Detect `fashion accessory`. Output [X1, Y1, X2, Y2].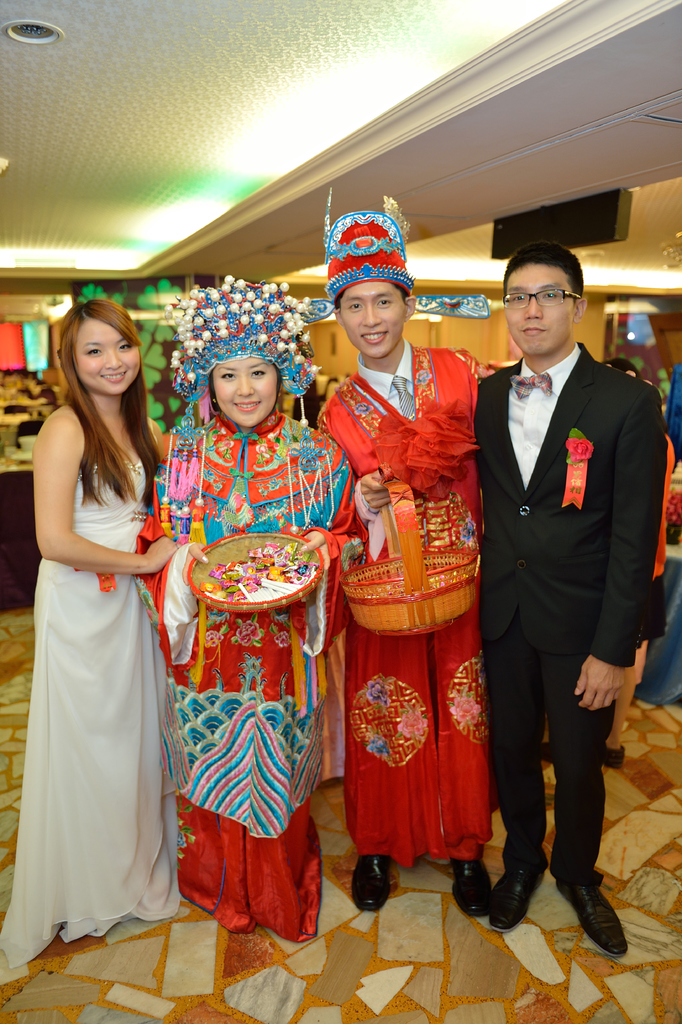
[552, 883, 631, 961].
